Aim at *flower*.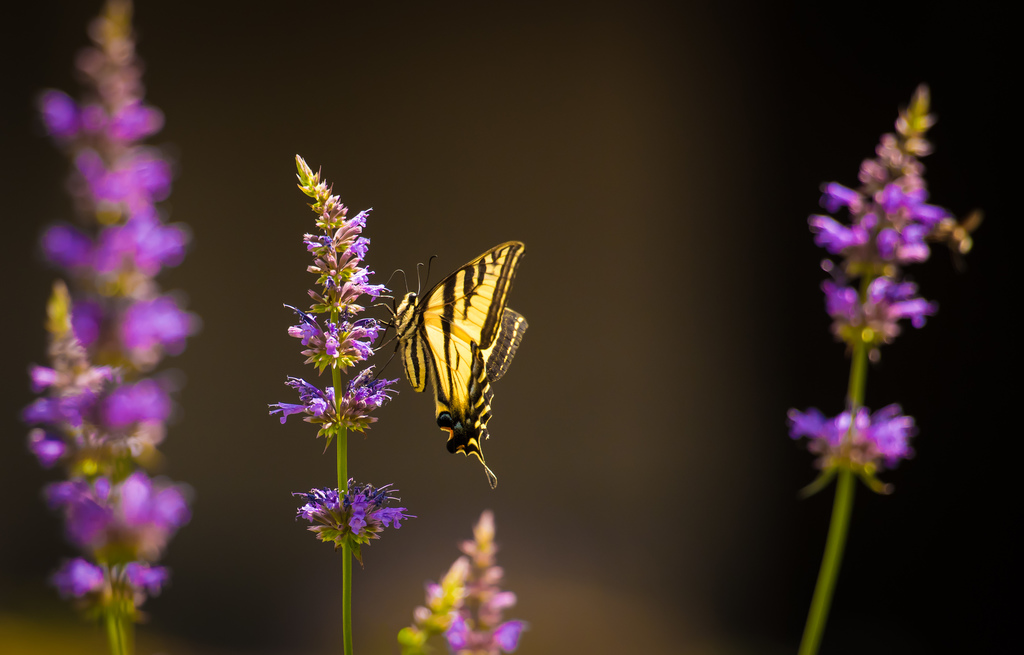
Aimed at left=791, top=411, right=904, bottom=451.
